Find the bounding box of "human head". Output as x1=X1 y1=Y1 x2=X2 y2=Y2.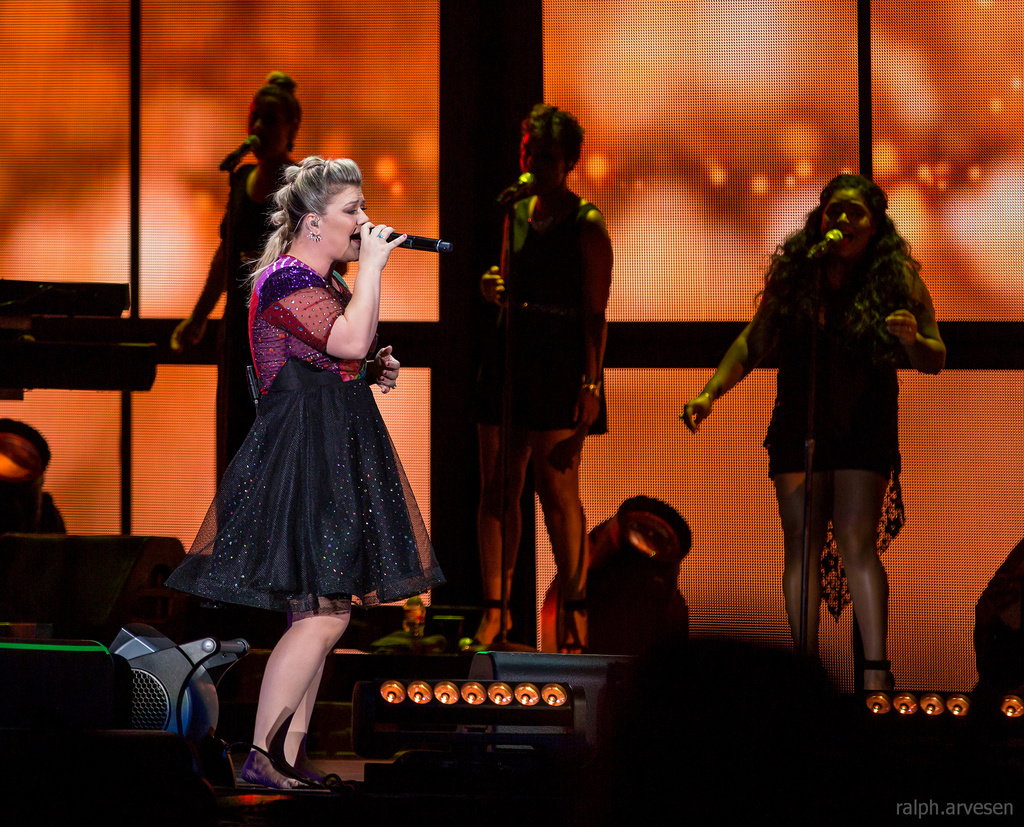
x1=589 y1=632 x2=900 y2=826.
